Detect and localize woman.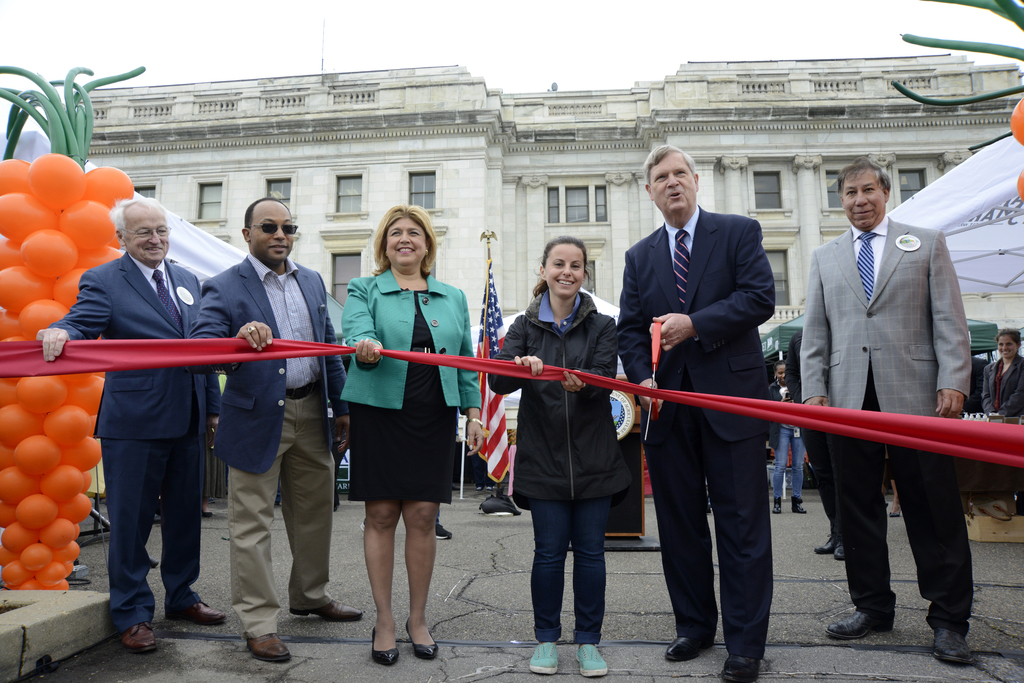
Localized at bbox(486, 234, 620, 676).
